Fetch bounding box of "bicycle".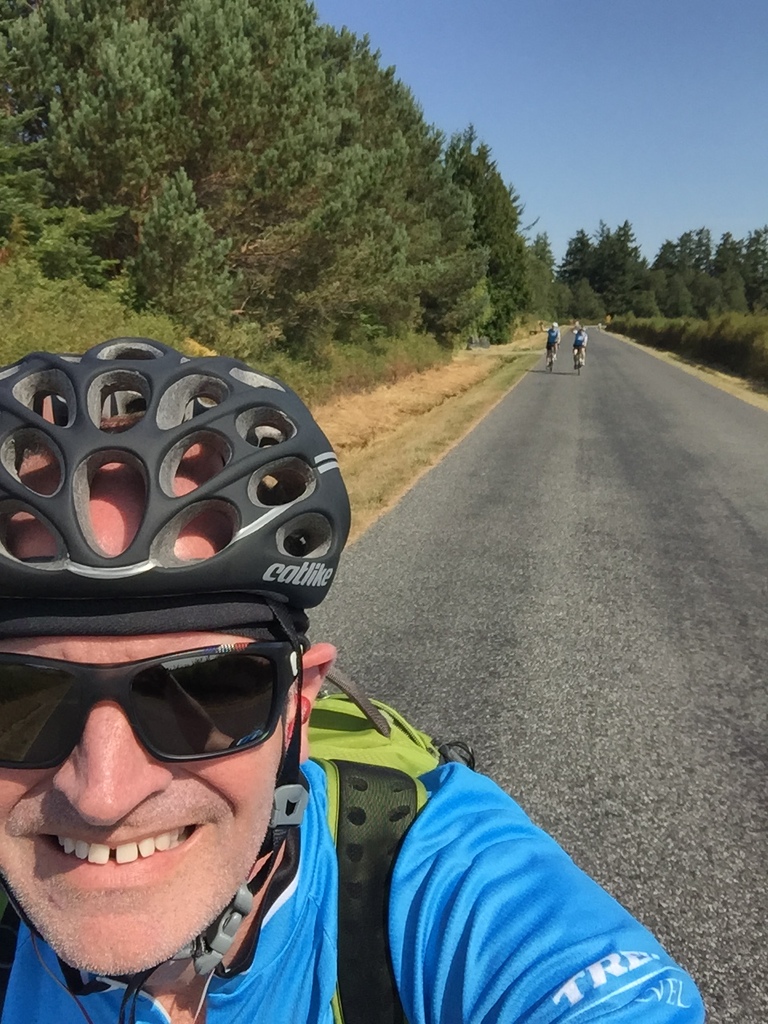
Bbox: (left=574, top=343, right=586, bottom=378).
